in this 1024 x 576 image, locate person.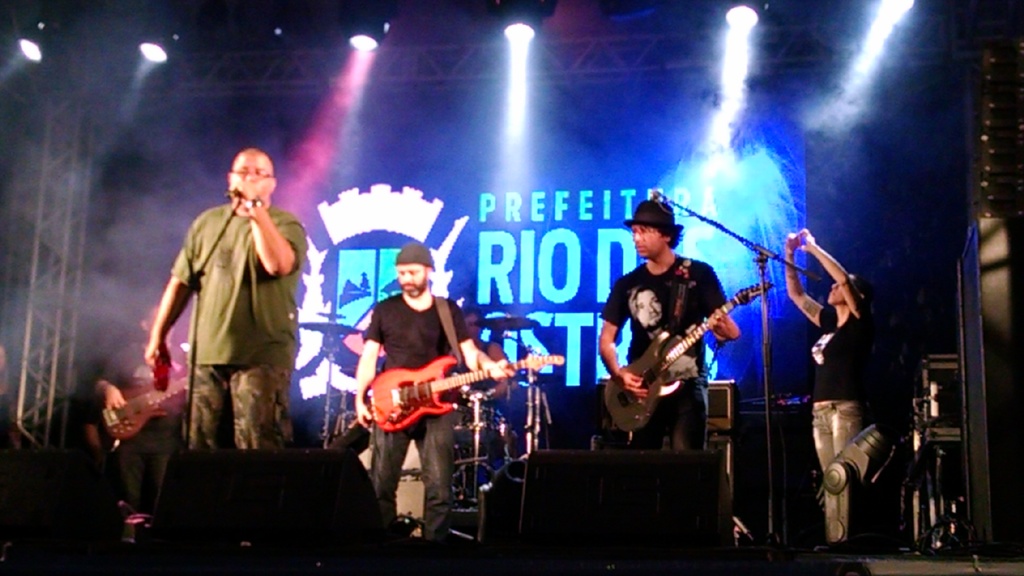
Bounding box: 465 303 516 413.
